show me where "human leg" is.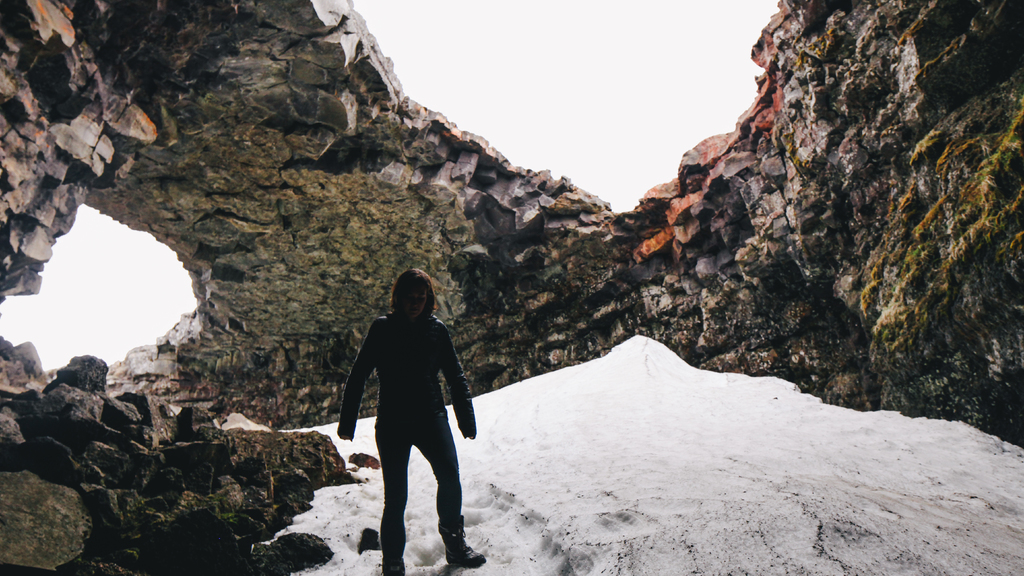
"human leg" is at crop(374, 410, 412, 575).
